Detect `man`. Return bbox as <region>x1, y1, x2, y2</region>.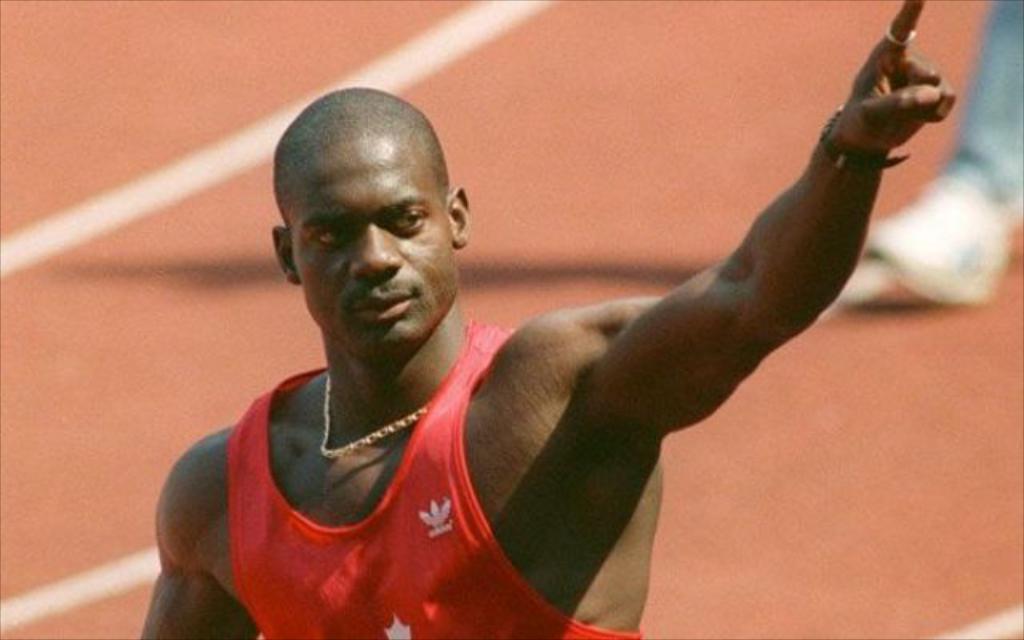
<region>165, 37, 878, 635</region>.
